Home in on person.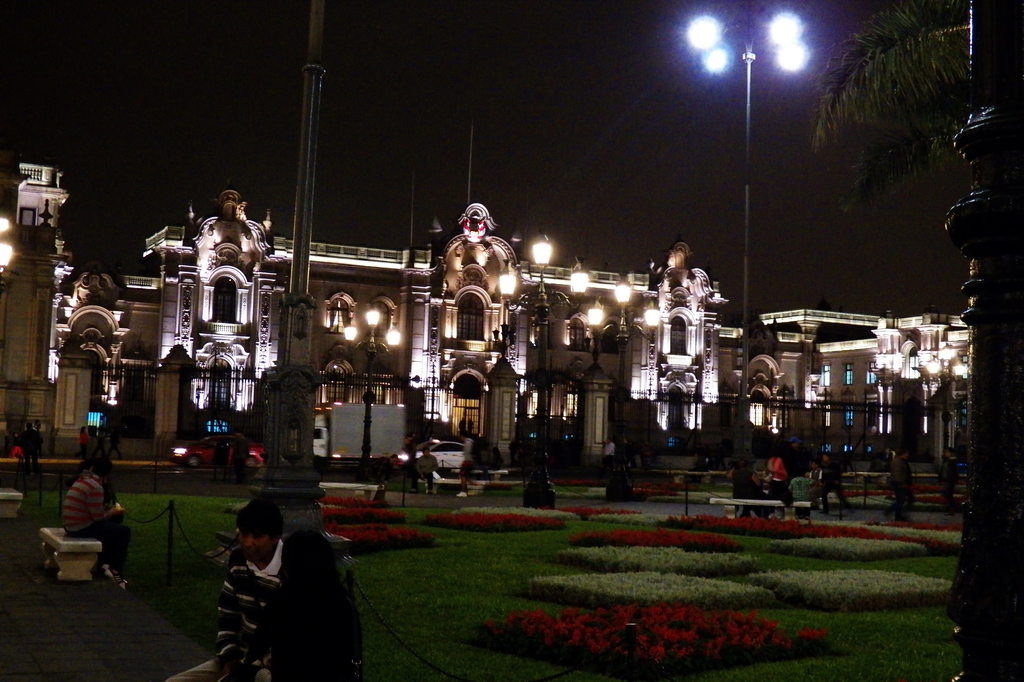
Homed in at Rect(934, 444, 958, 518).
